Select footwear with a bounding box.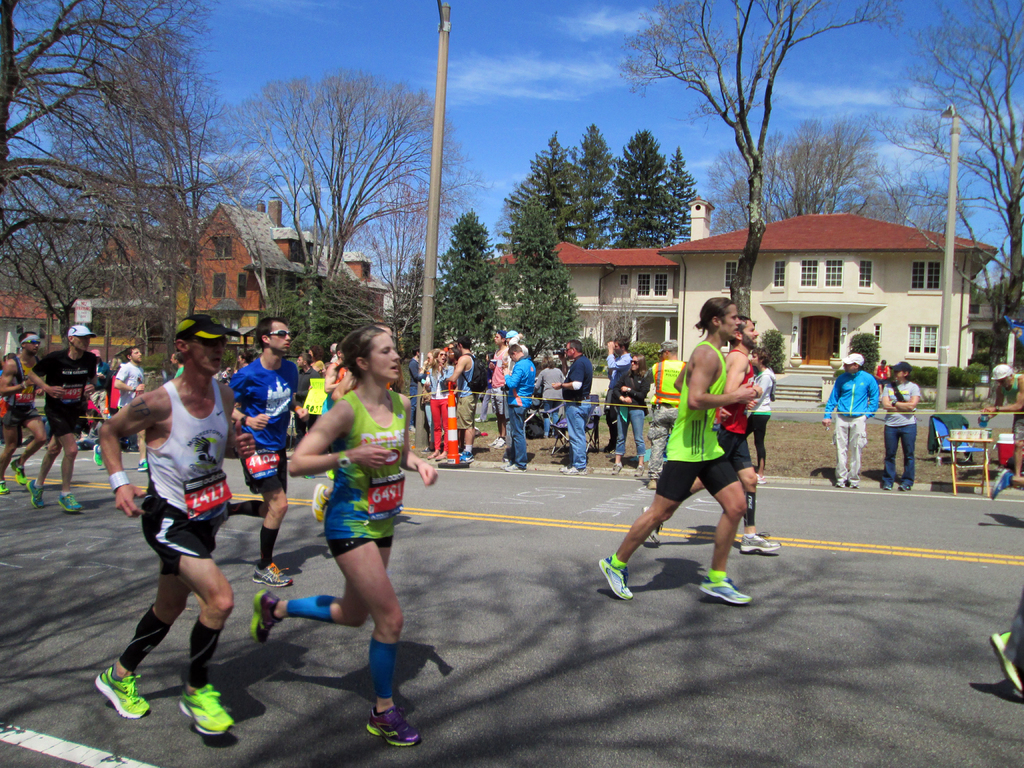
bbox=(989, 637, 1023, 707).
